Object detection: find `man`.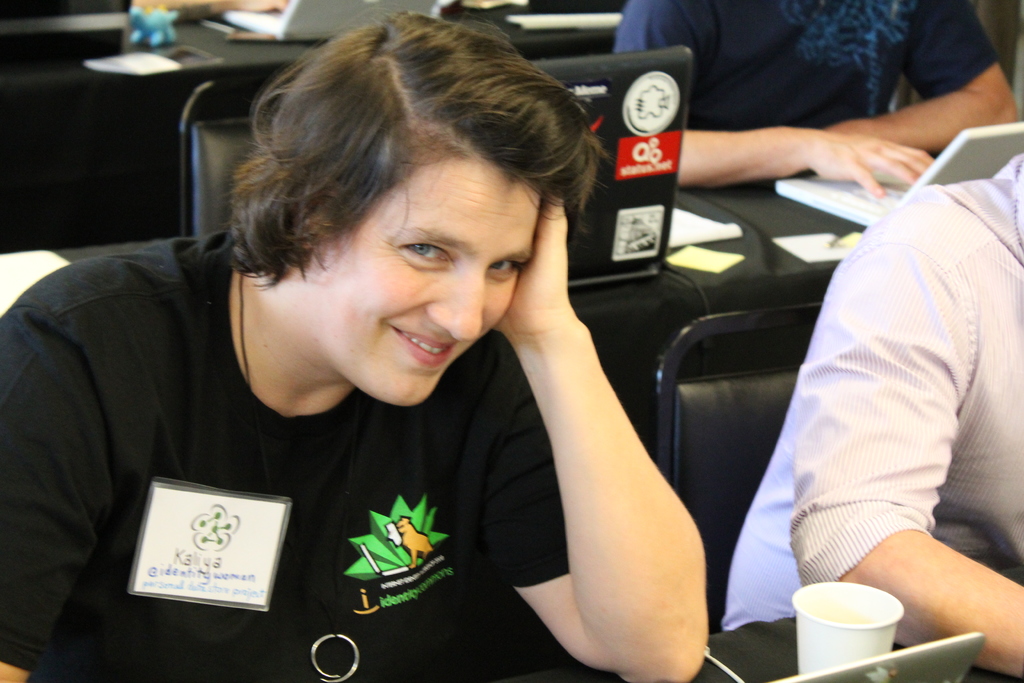
left=8, top=18, right=744, bottom=678.
